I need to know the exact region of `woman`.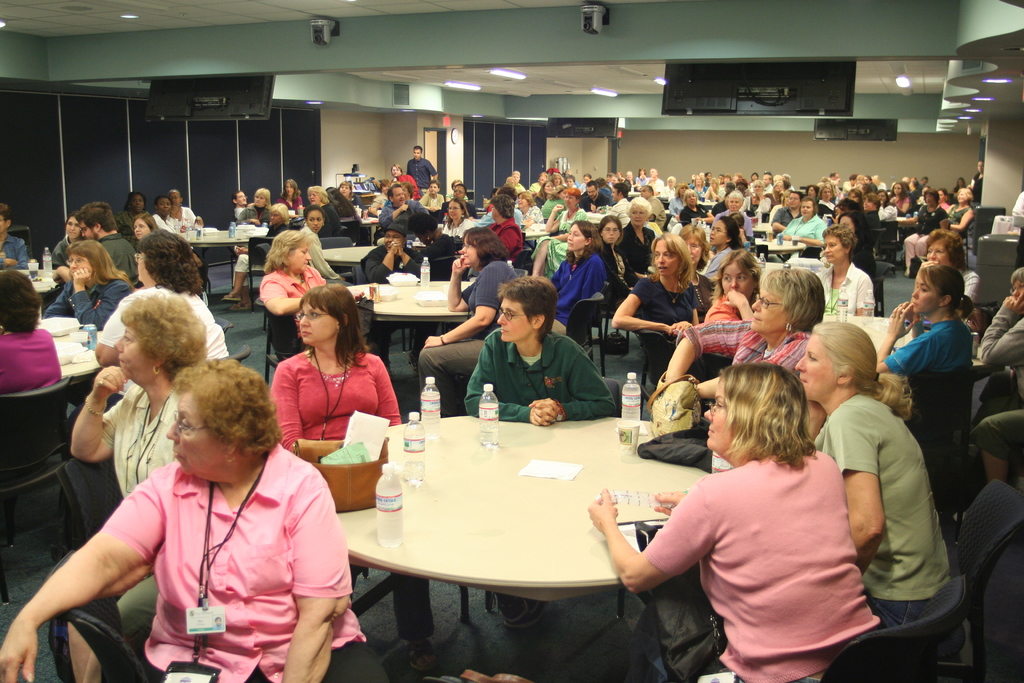
Region: [767, 185, 780, 205].
